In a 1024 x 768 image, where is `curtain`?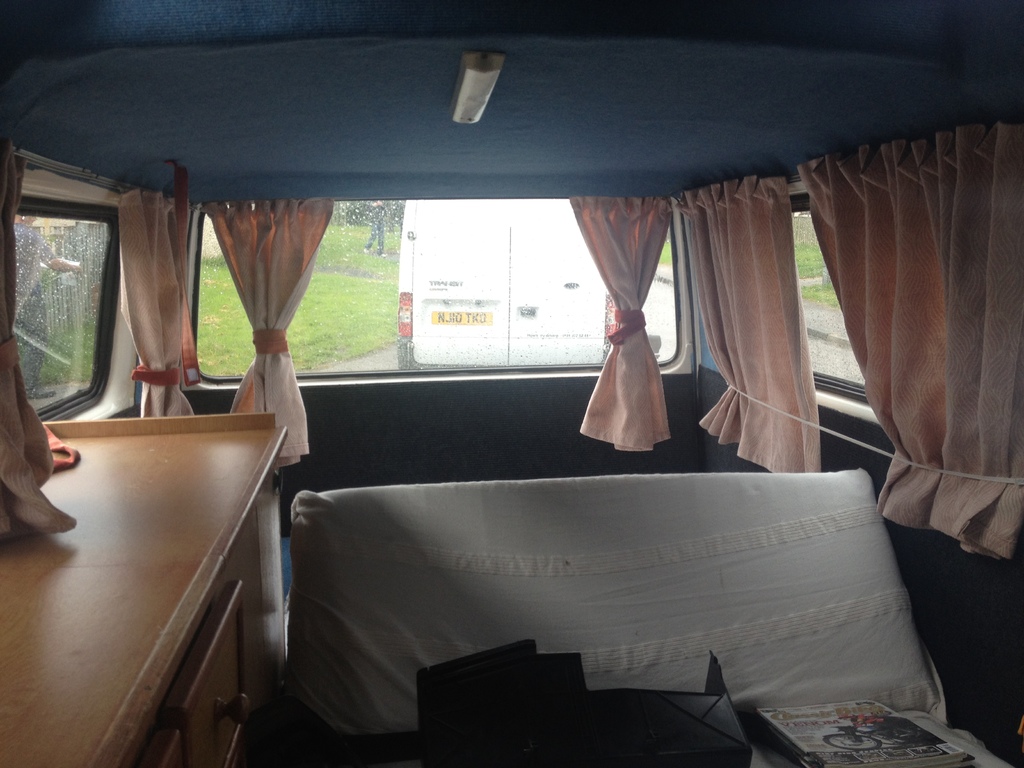
pyautogui.locateOnScreen(575, 162, 760, 456).
